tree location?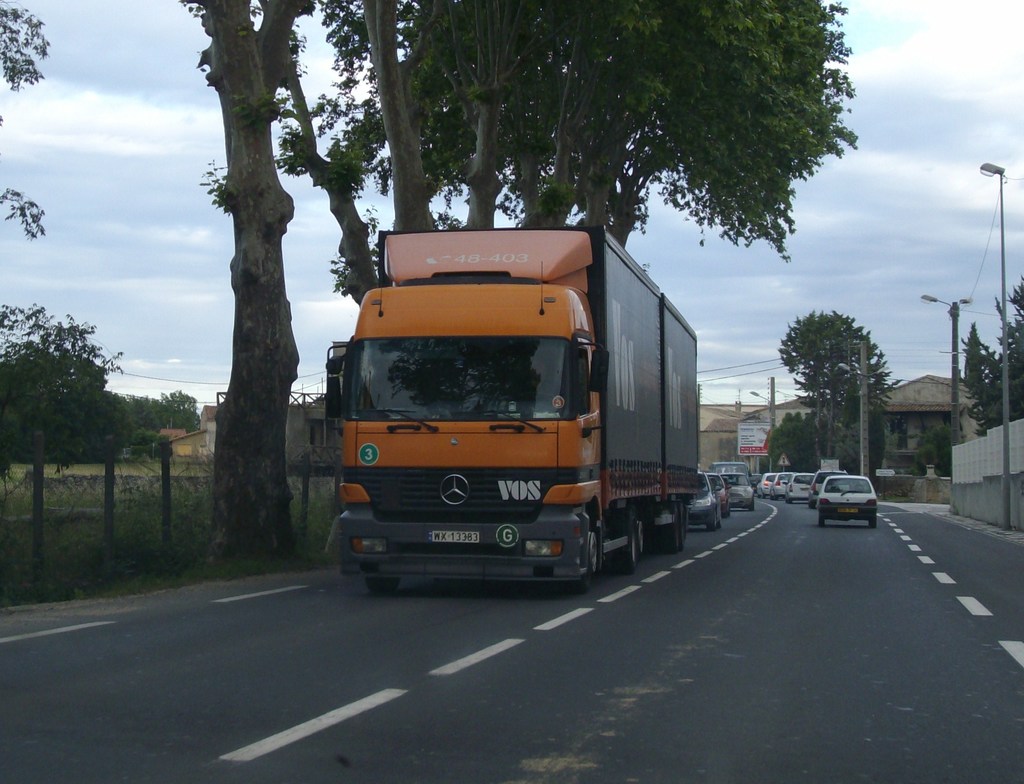
[left=945, top=422, right=963, bottom=477]
